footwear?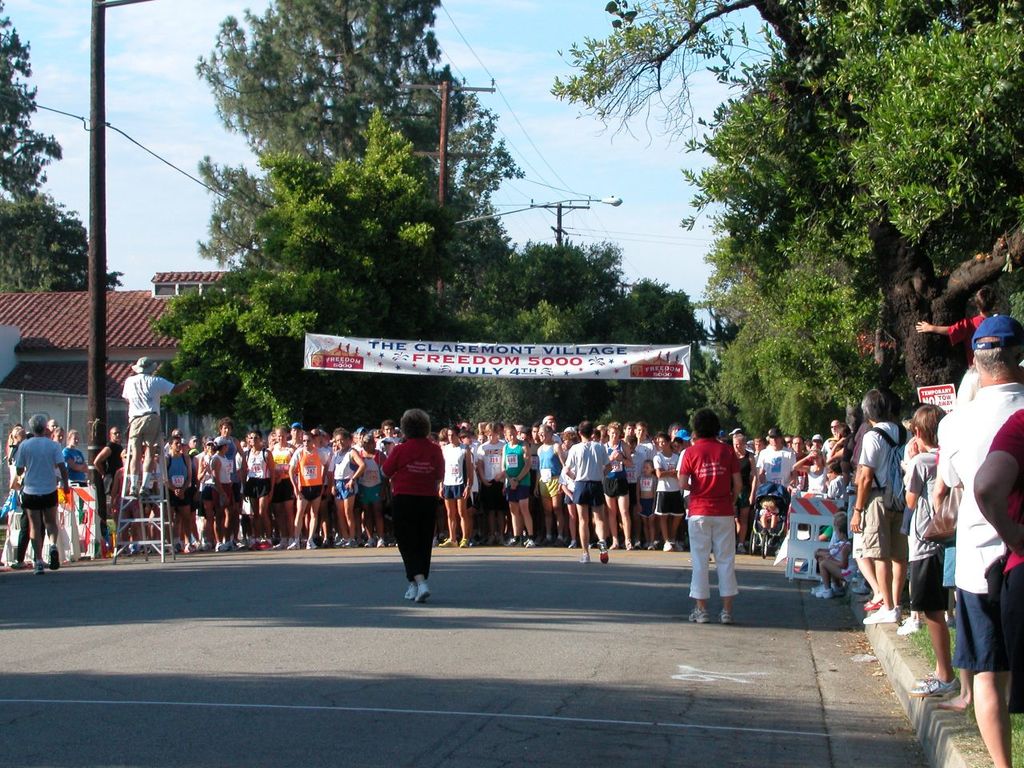
bbox=(14, 554, 25, 570)
